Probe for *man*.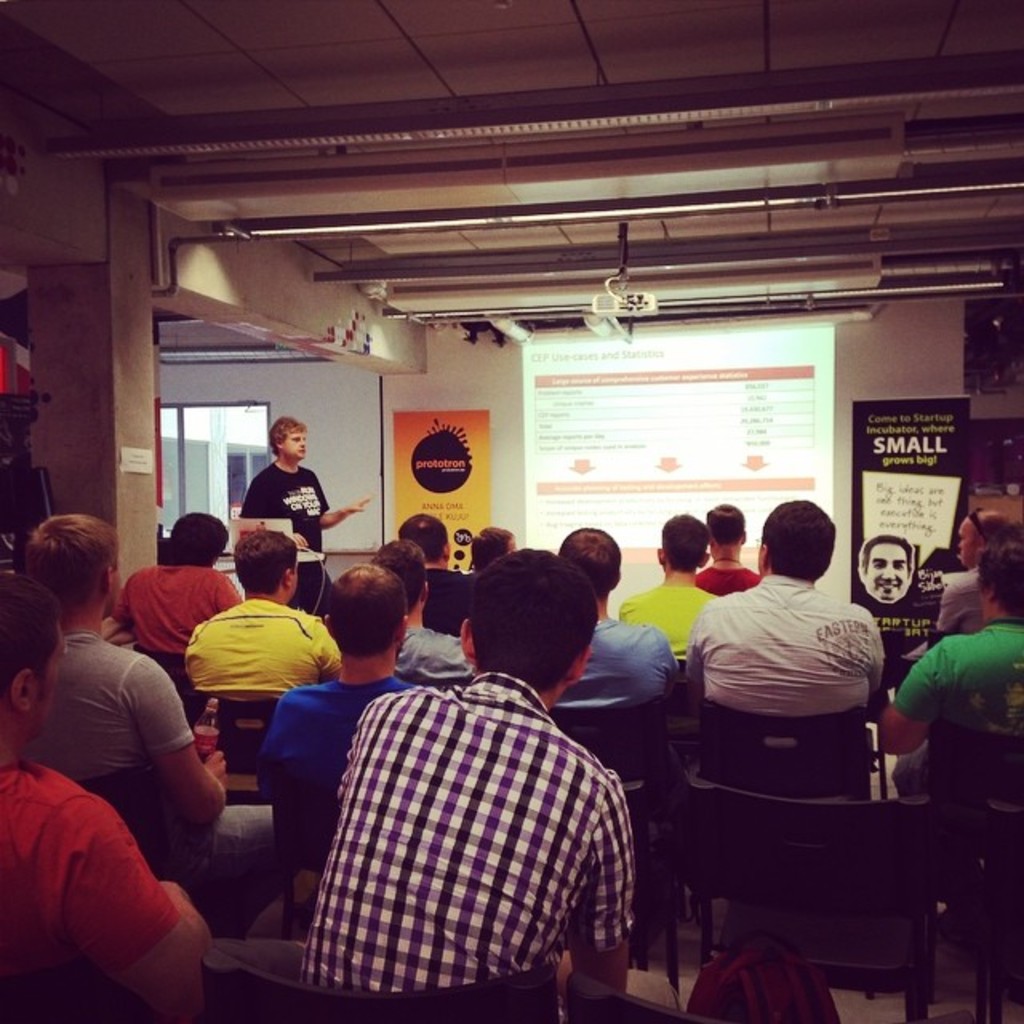
Probe result: box(21, 515, 227, 822).
